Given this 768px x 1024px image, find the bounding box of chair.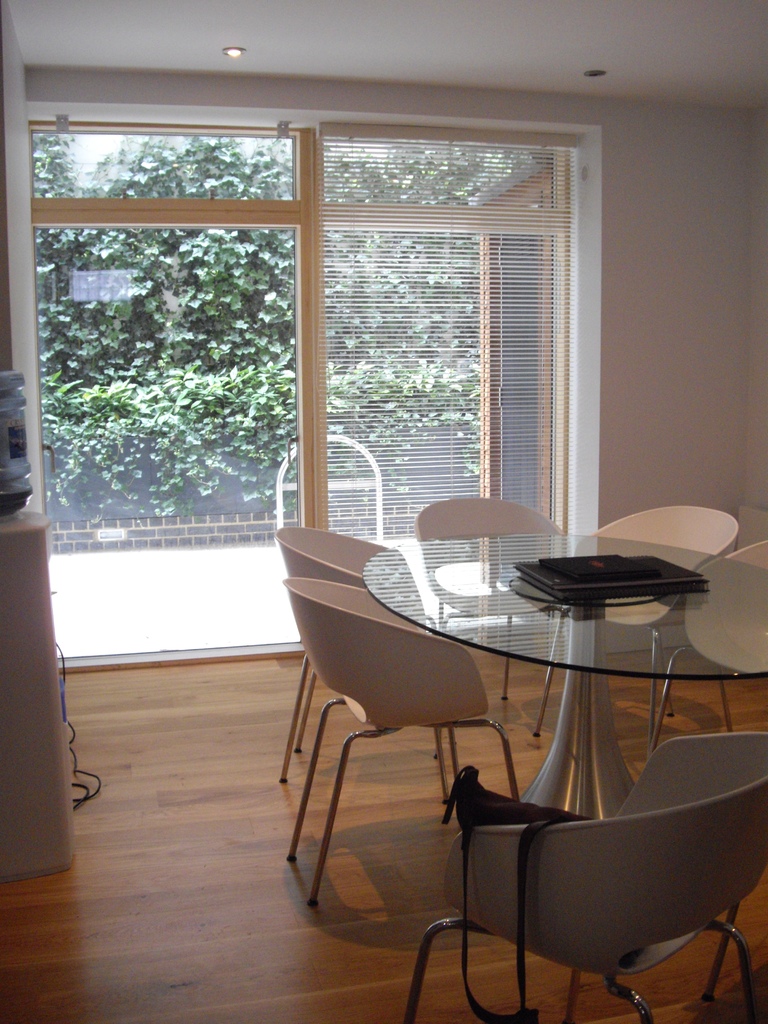
left=415, top=497, right=593, bottom=765.
